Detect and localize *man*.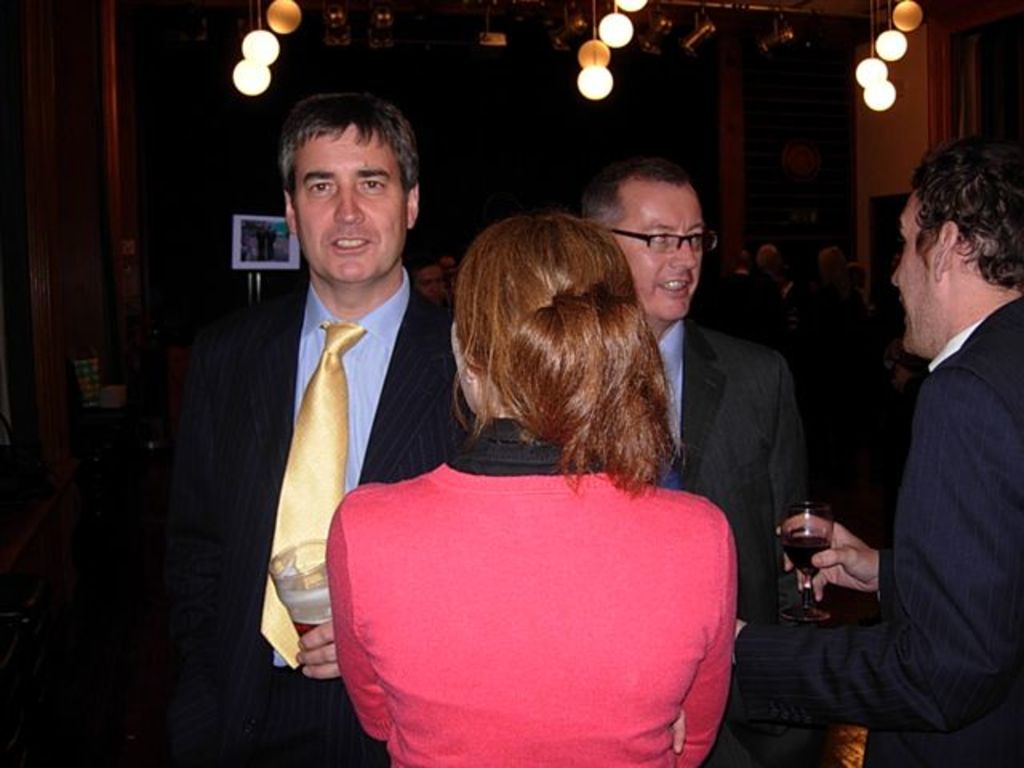
Localized at <region>397, 258, 448, 307</region>.
